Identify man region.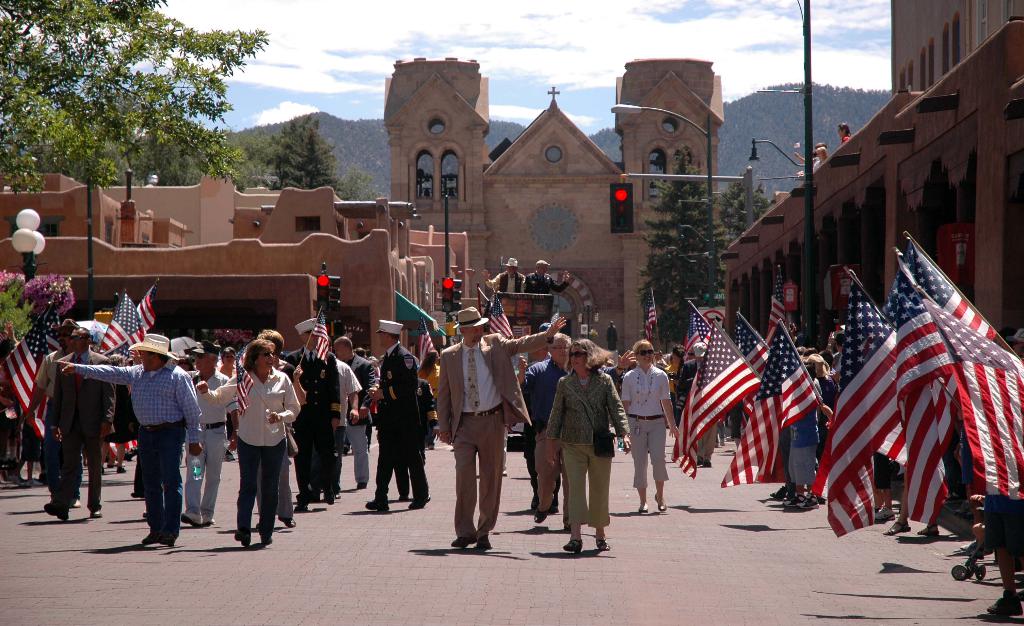
Region: detection(287, 321, 342, 514).
